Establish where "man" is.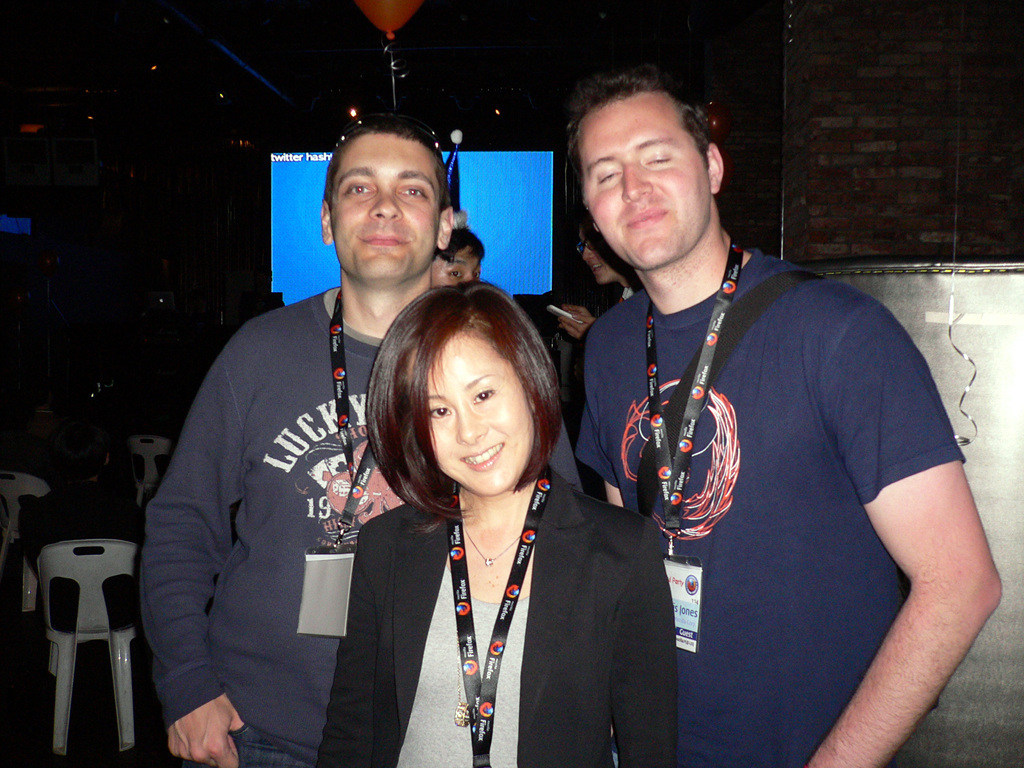
Established at 144, 112, 576, 767.
